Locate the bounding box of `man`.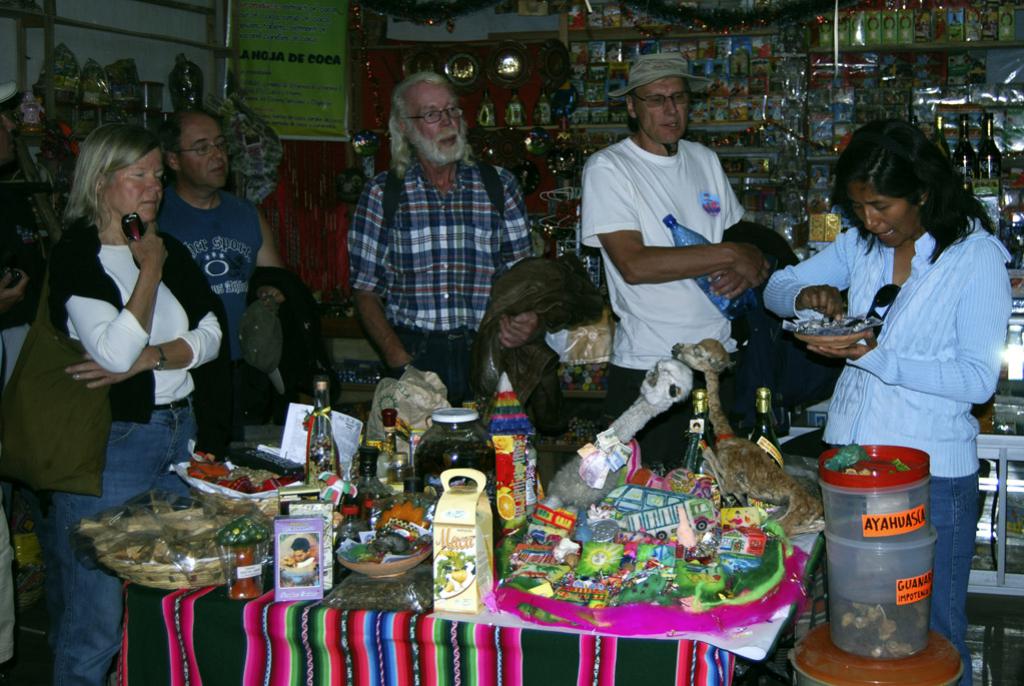
Bounding box: {"x1": 580, "y1": 49, "x2": 768, "y2": 467}.
